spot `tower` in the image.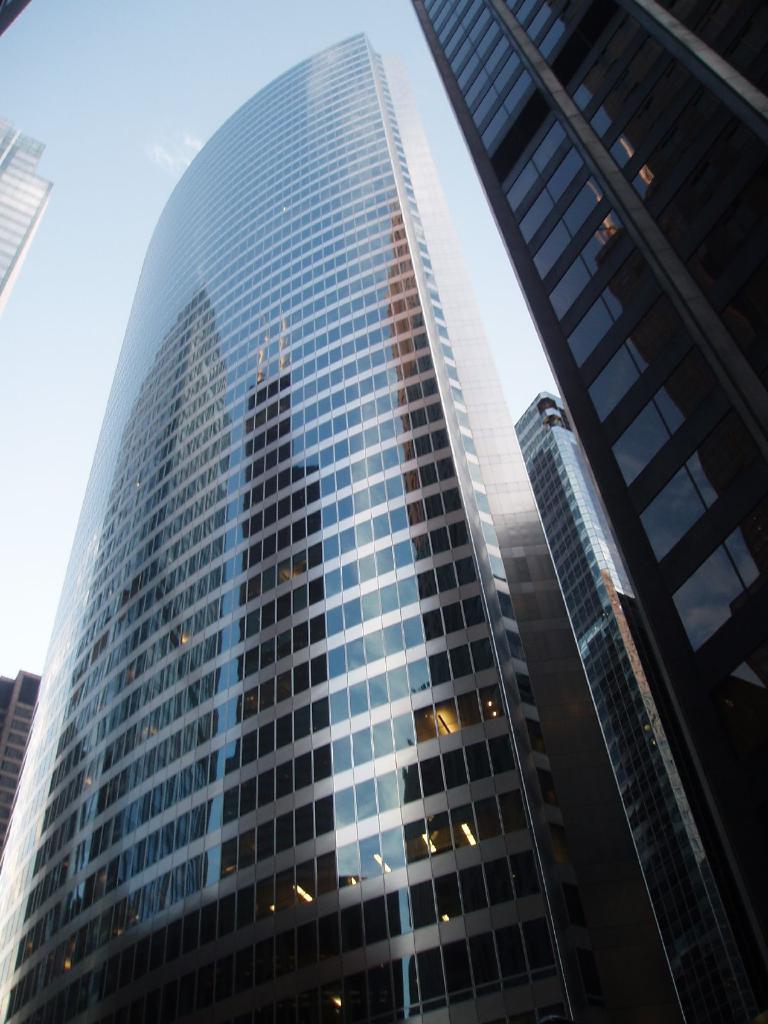
`tower` found at bbox=[0, 1, 706, 1011].
